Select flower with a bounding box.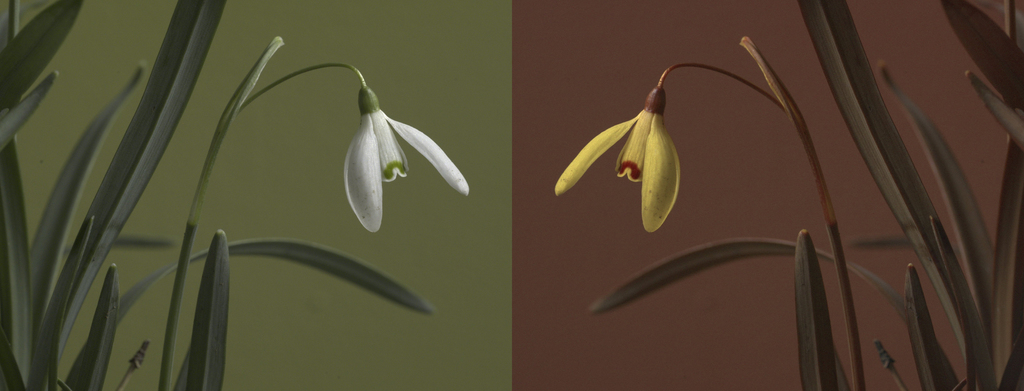
(241, 59, 455, 228).
